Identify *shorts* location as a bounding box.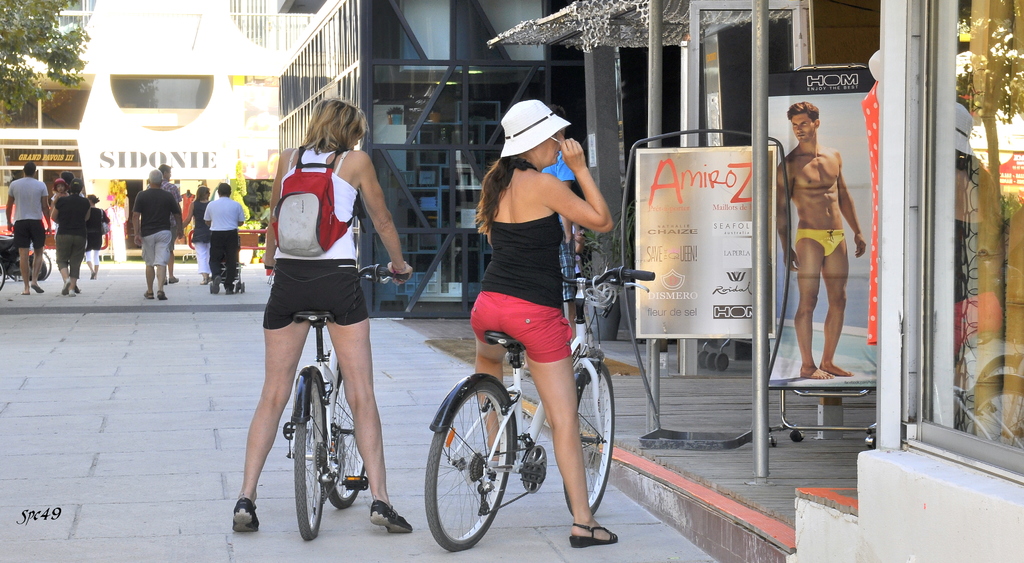
region(58, 232, 88, 271).
